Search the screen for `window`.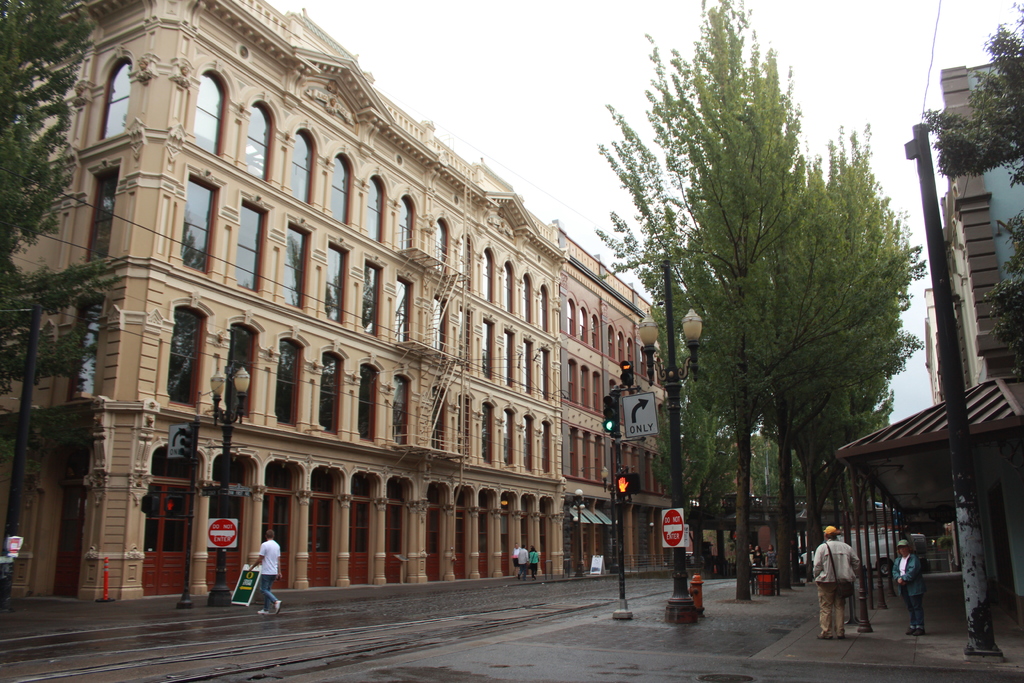
Found at [left=458, top=309, right=470, bottom=360].
